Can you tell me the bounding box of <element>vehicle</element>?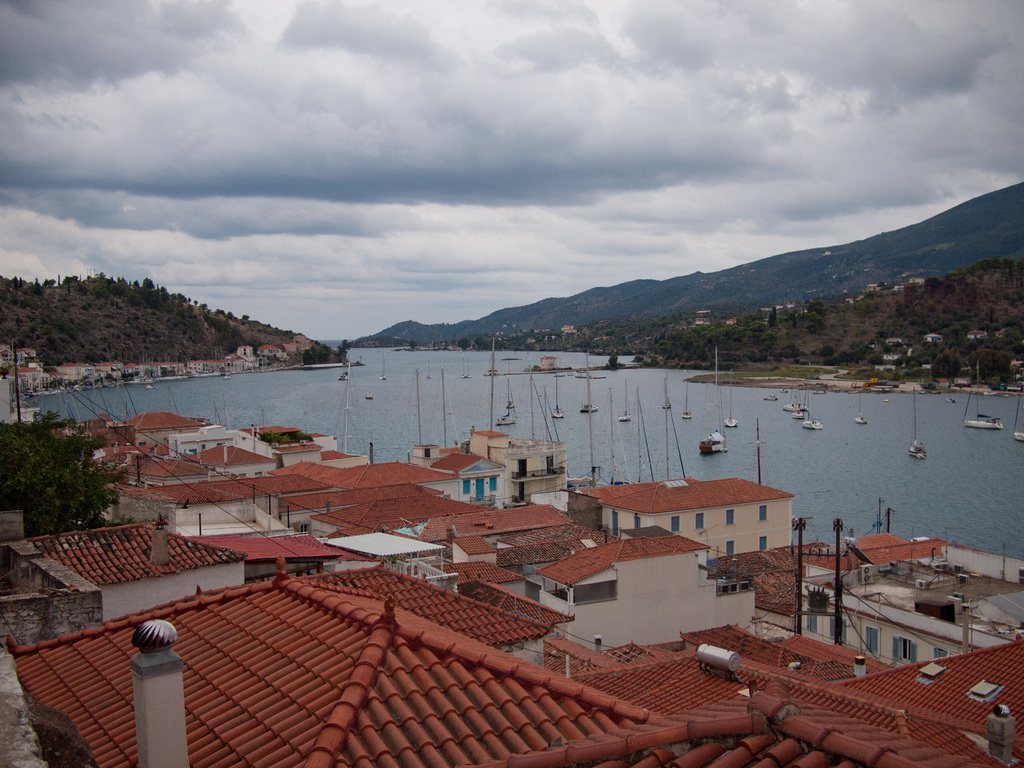
region(616, 380, 635, 422).
